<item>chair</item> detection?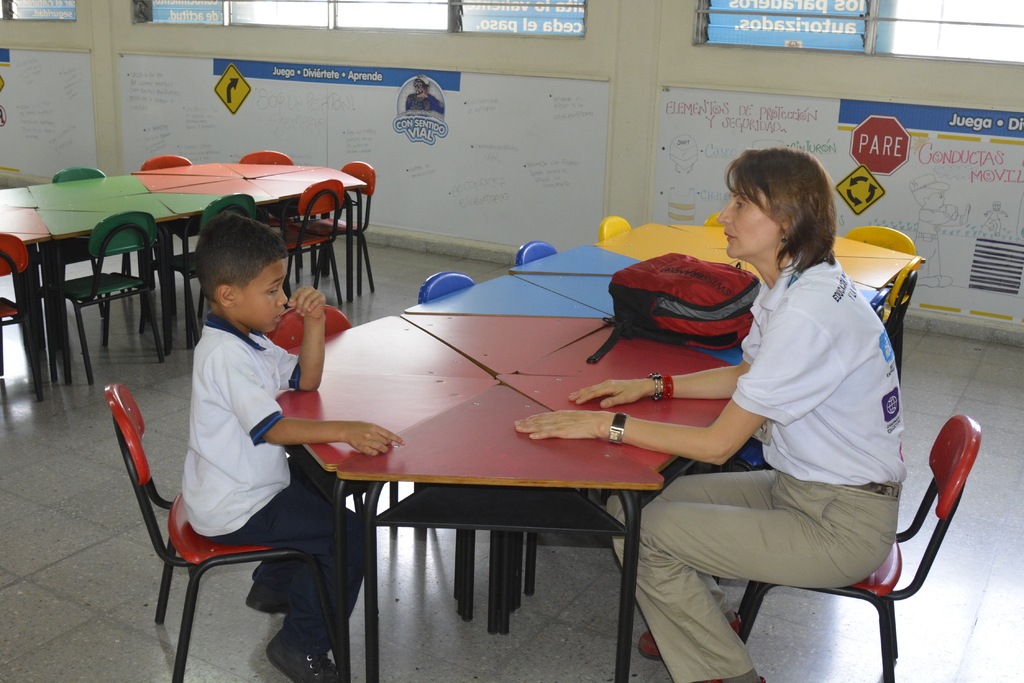
bbox(705, 213, 721, 229)
